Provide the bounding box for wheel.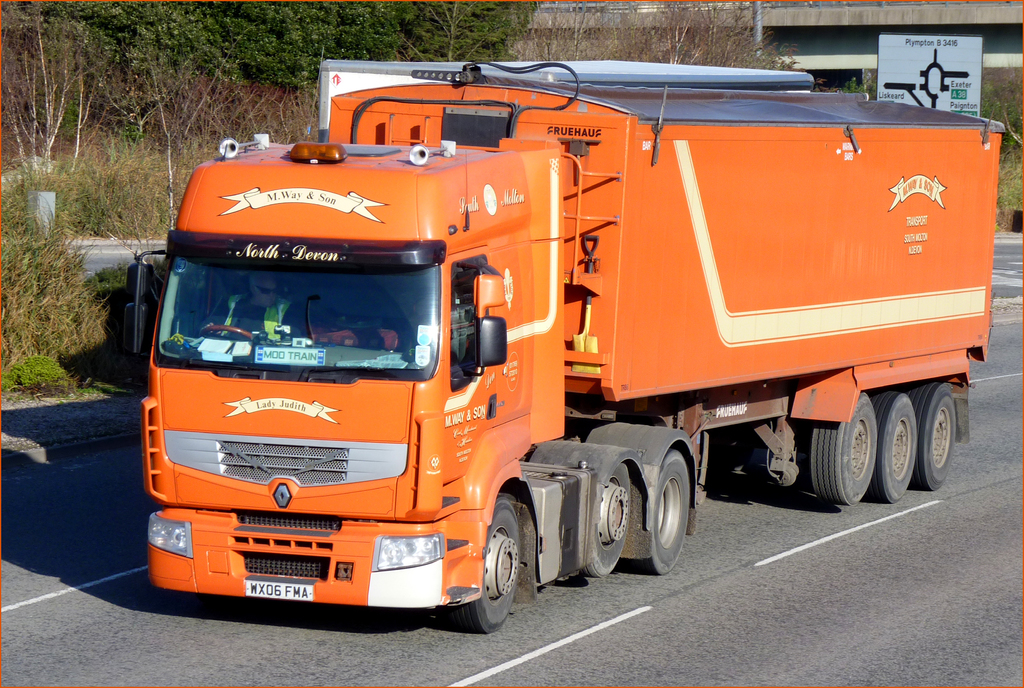
584,464,624,573.
